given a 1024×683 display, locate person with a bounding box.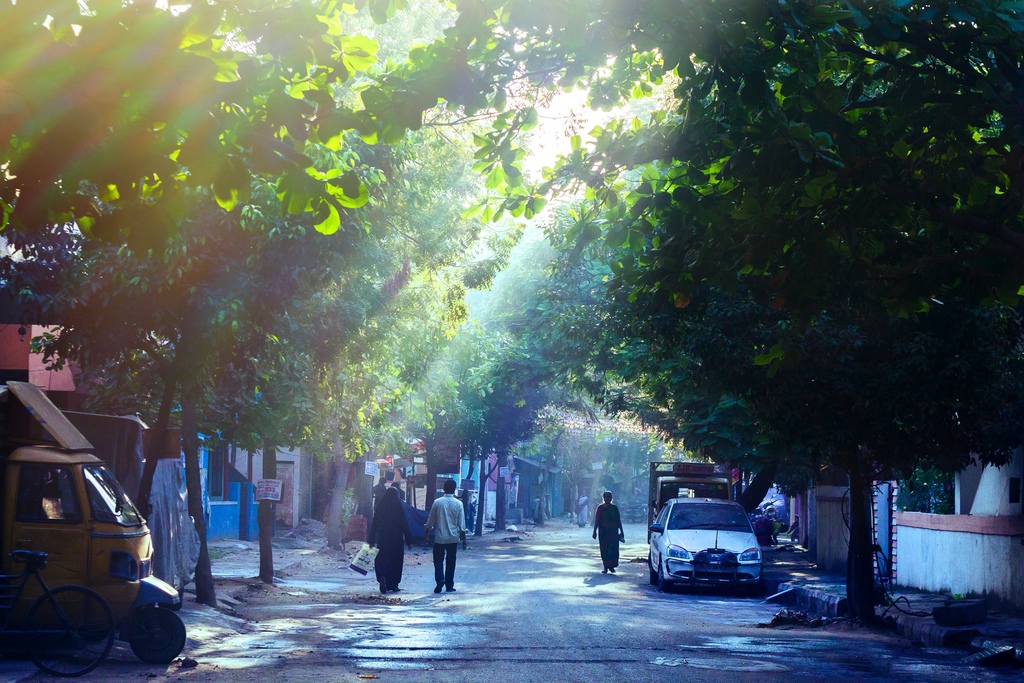
Located: [x1=591, y1=490, x2=627, y2=575].
